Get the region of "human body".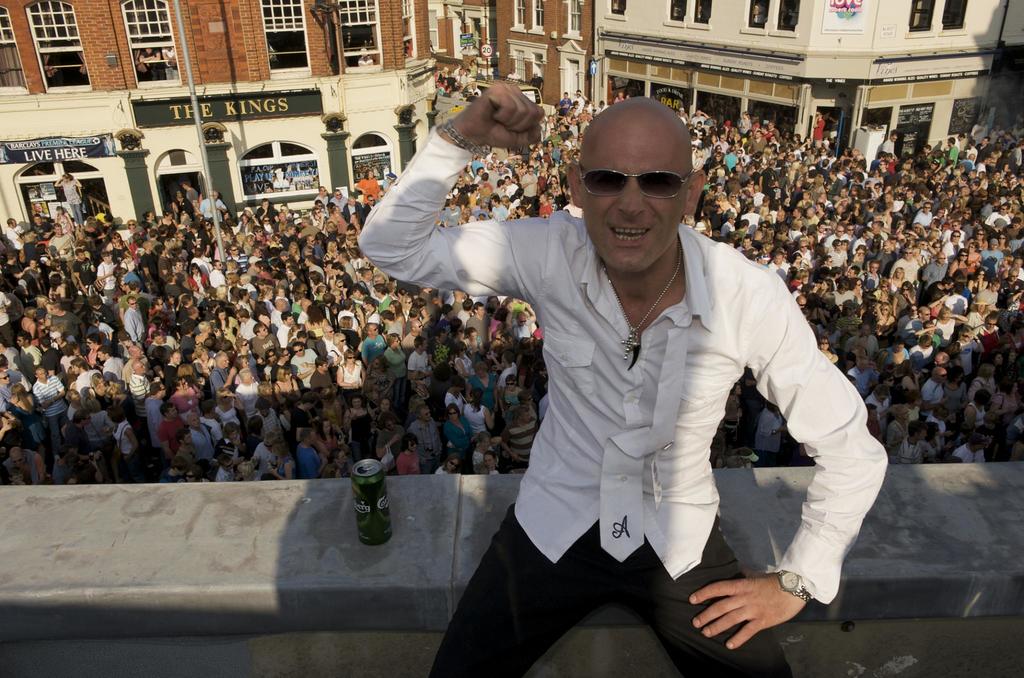
{"x1": 263, "y1": 346, "x2": 282, "y2": 373}.
